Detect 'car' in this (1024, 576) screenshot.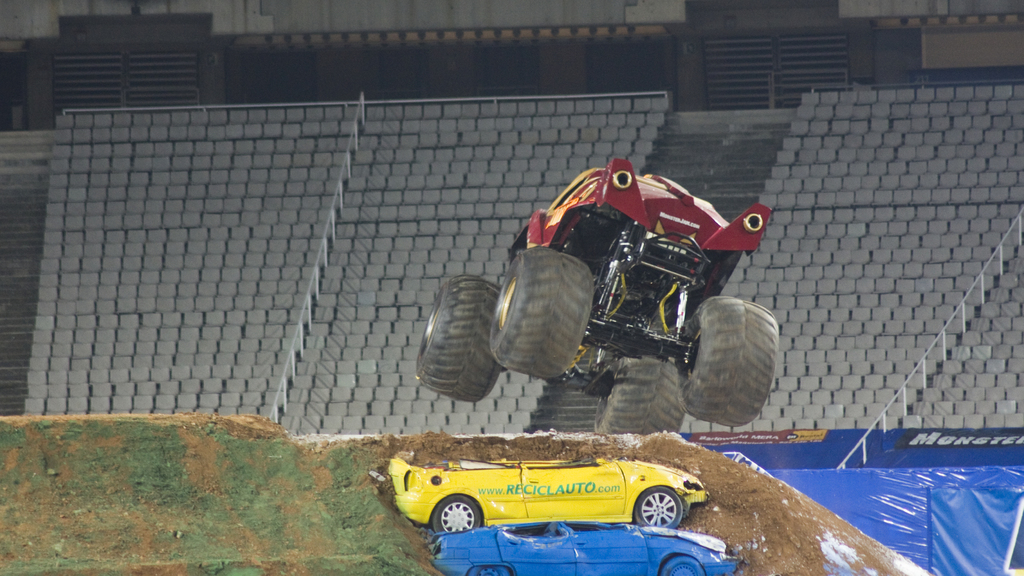
Detection: pyautogui.locateOnScreen(434, 520, 740, 575).
